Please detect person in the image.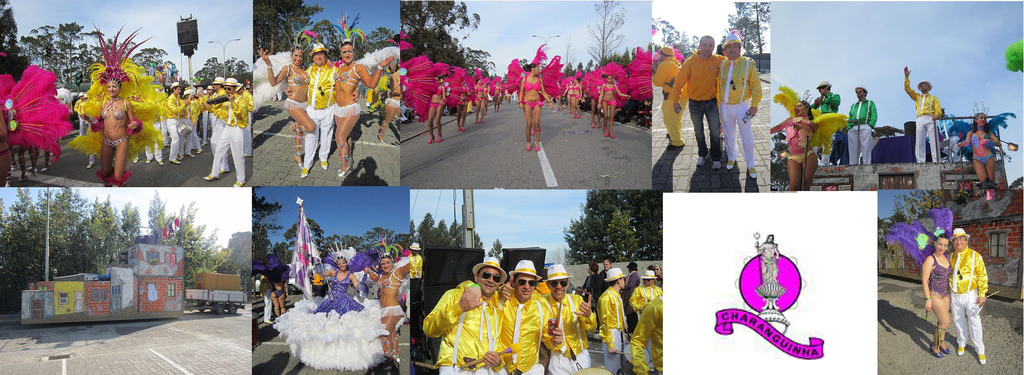
716 37 760 181.
